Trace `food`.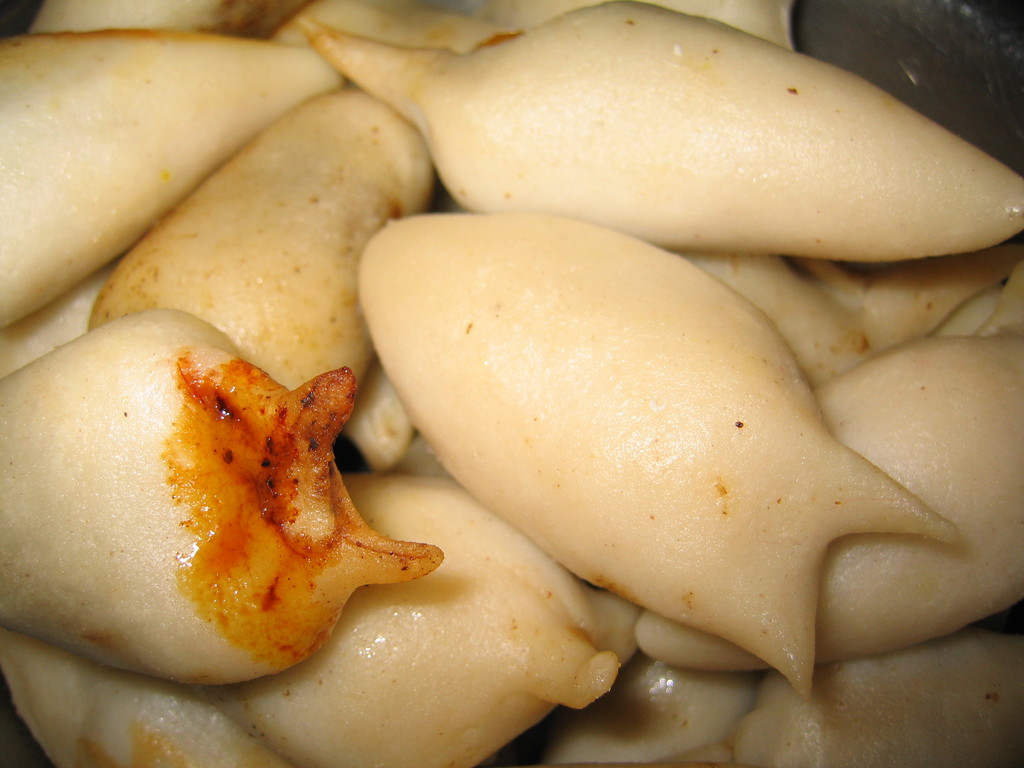
Traced to pyautogui.locateOnScreen(29, 321, 410, 703).
